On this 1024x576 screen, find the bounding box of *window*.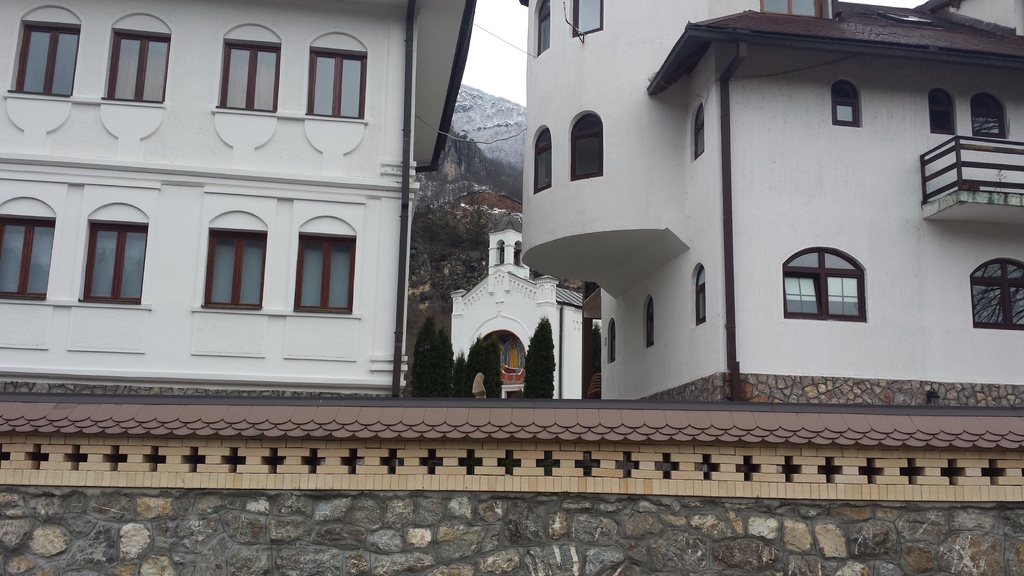
Bounding box: l=689, t=102, r=714, b=156.
